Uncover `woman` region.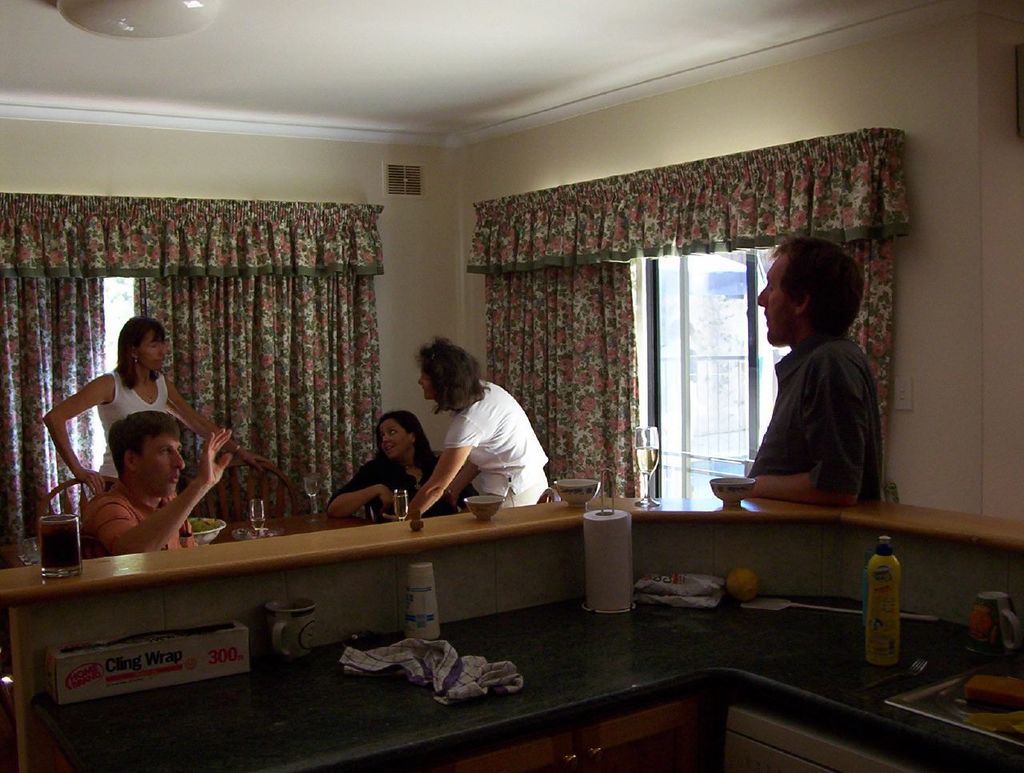
Uncovered: (x1=46, y1=313, x2=277, y2=487).
